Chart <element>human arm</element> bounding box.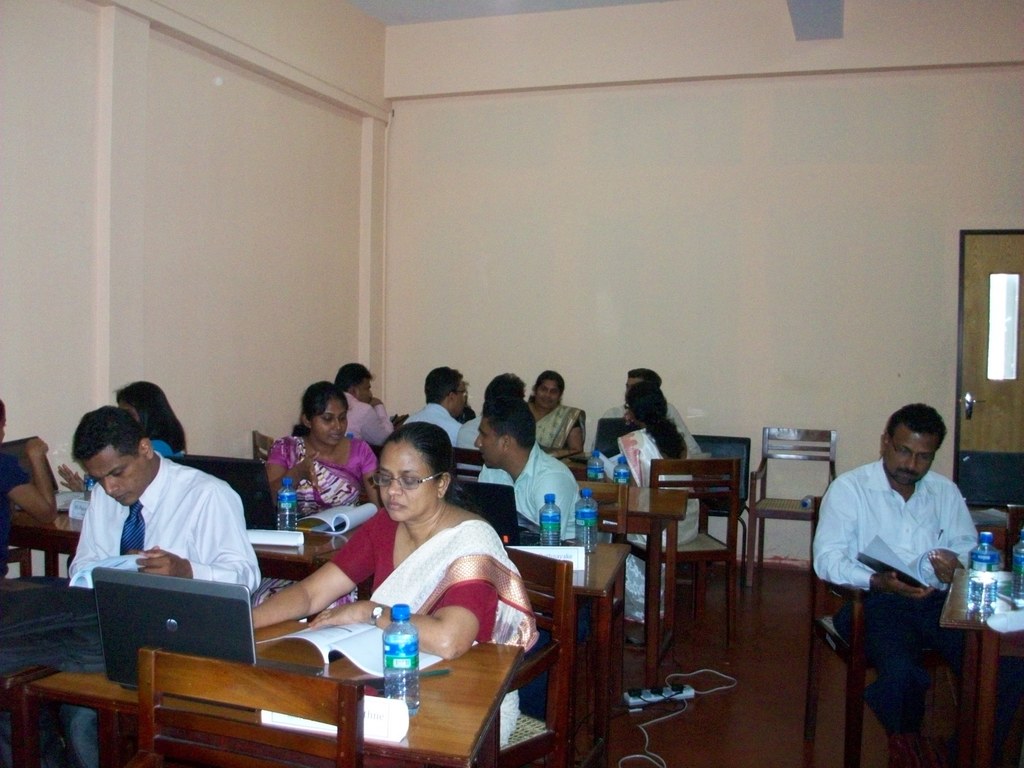
Charted: pyautogui.locateOnScreen(140, 477, 269, 596).
